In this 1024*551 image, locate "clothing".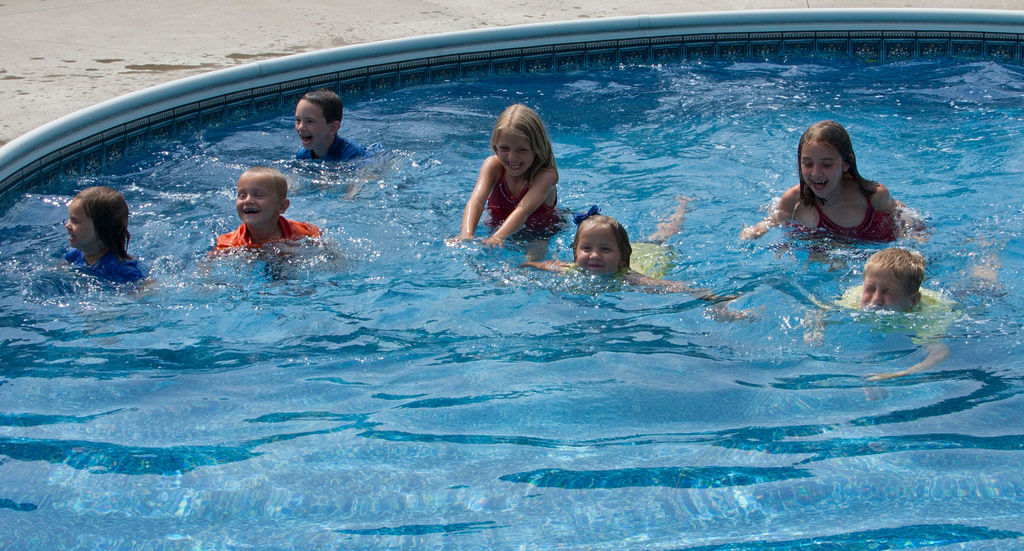
Bounding box: crop(629, 243, 674, 283).
